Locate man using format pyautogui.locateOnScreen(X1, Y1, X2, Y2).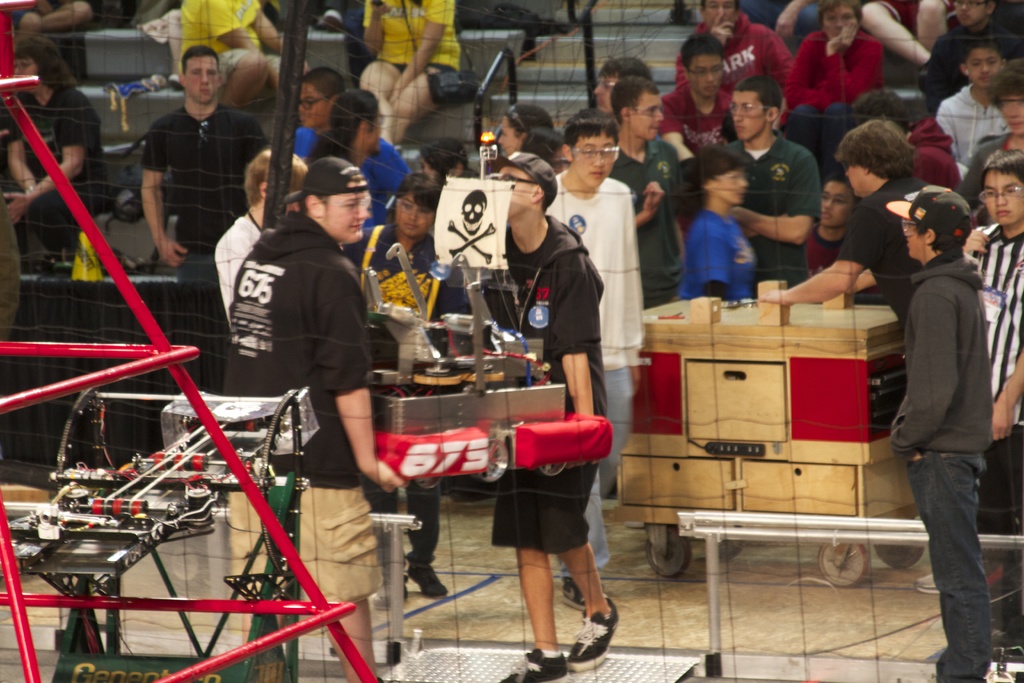
pyautogui.locateOnScreen(470, 152, 620, 682).
